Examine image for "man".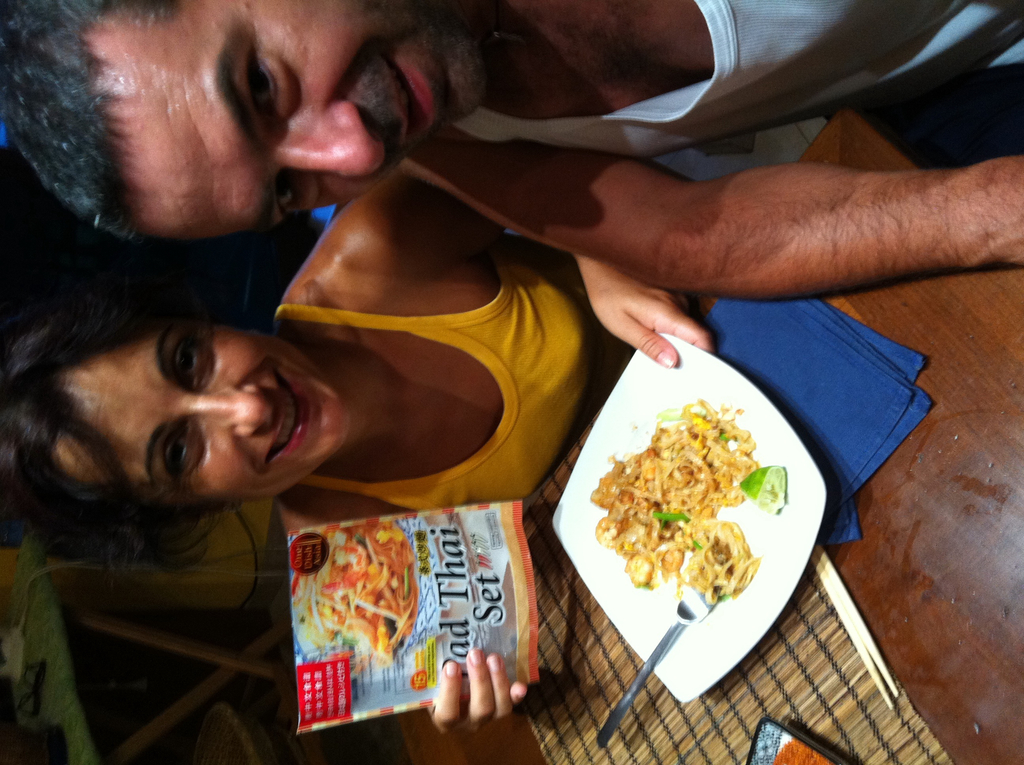
Examination result: region(0, 0, 1023, 302).
